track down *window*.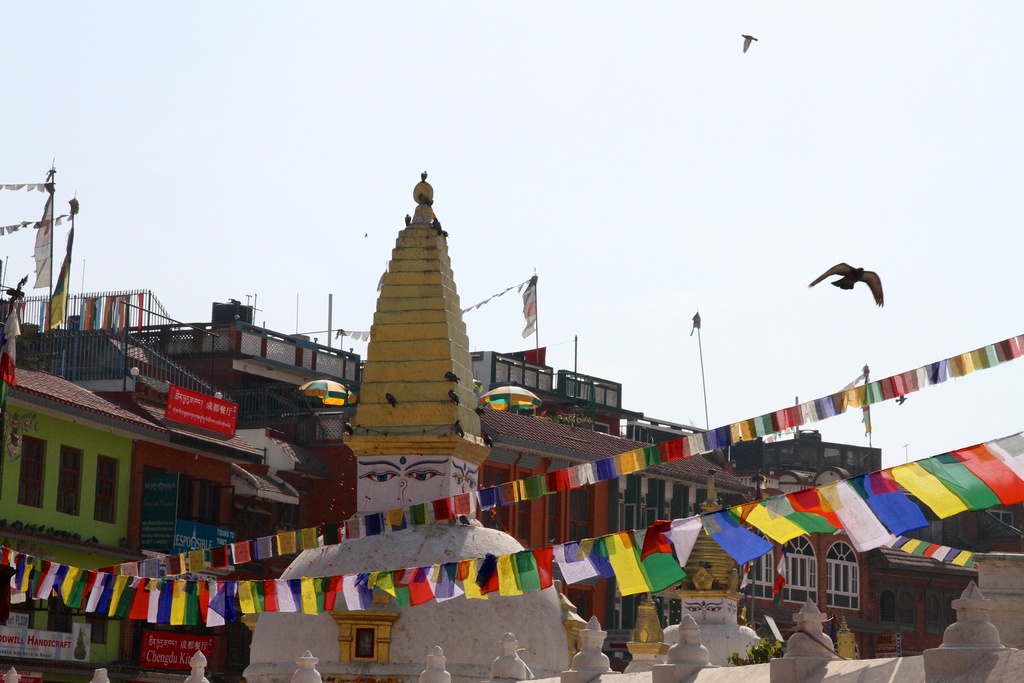
Tracked to crop(783, 534, 819, 601).
